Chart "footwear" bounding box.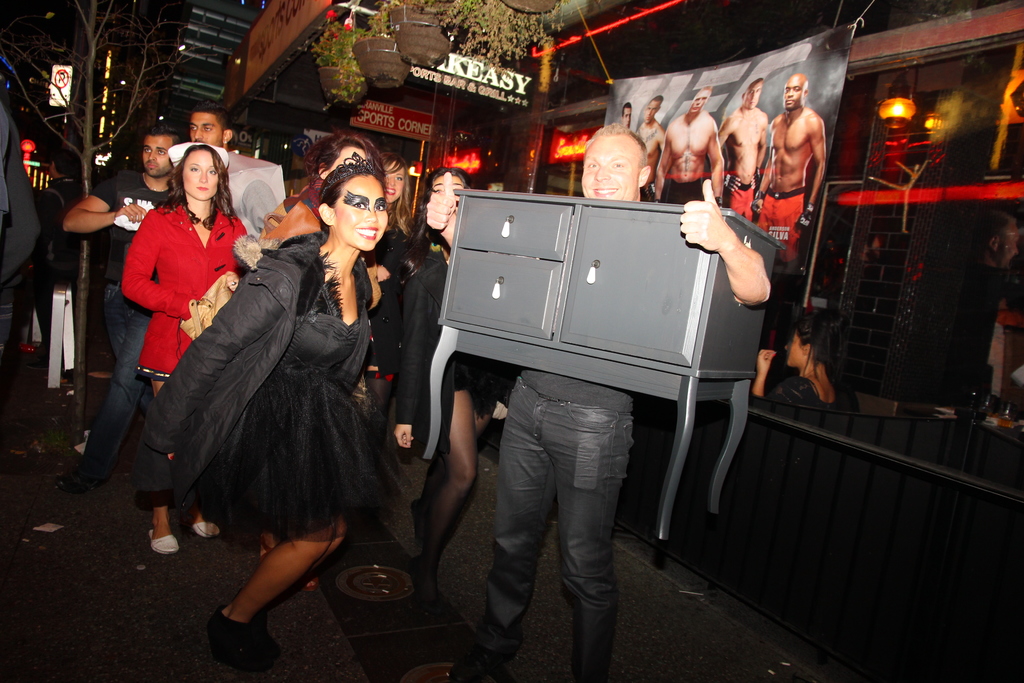
Charted: <region>205, 602, 272, 676</region>.
